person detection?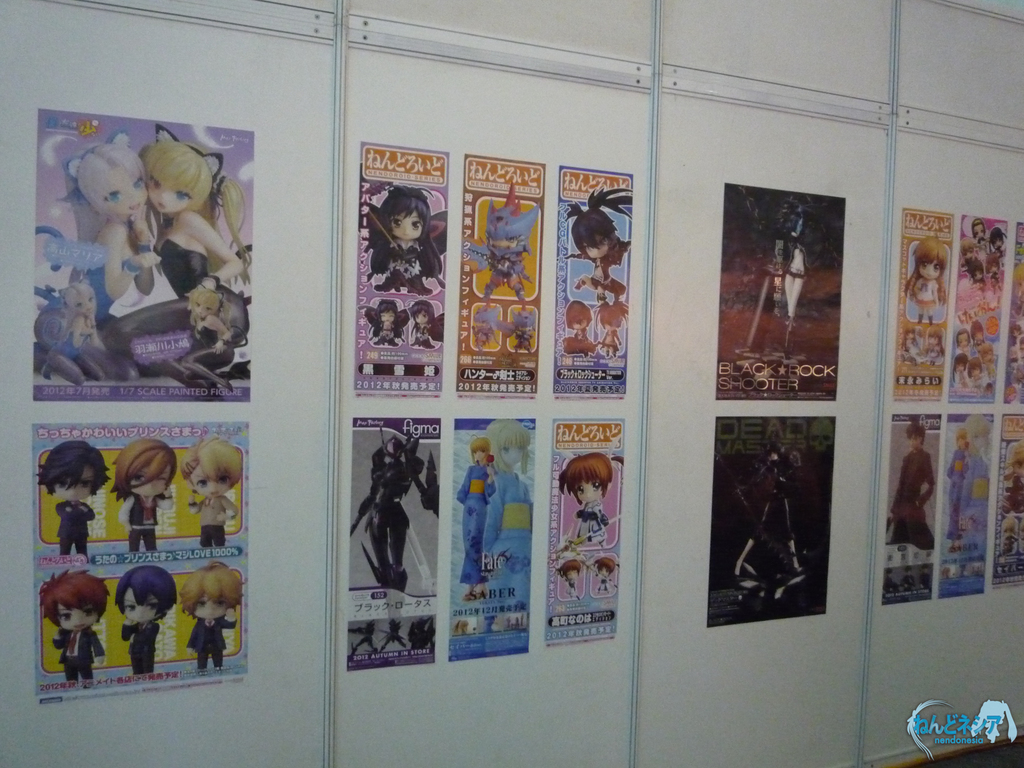
{"x1": 989, "y1": 348, "x2": 1003, "y2": 382}
